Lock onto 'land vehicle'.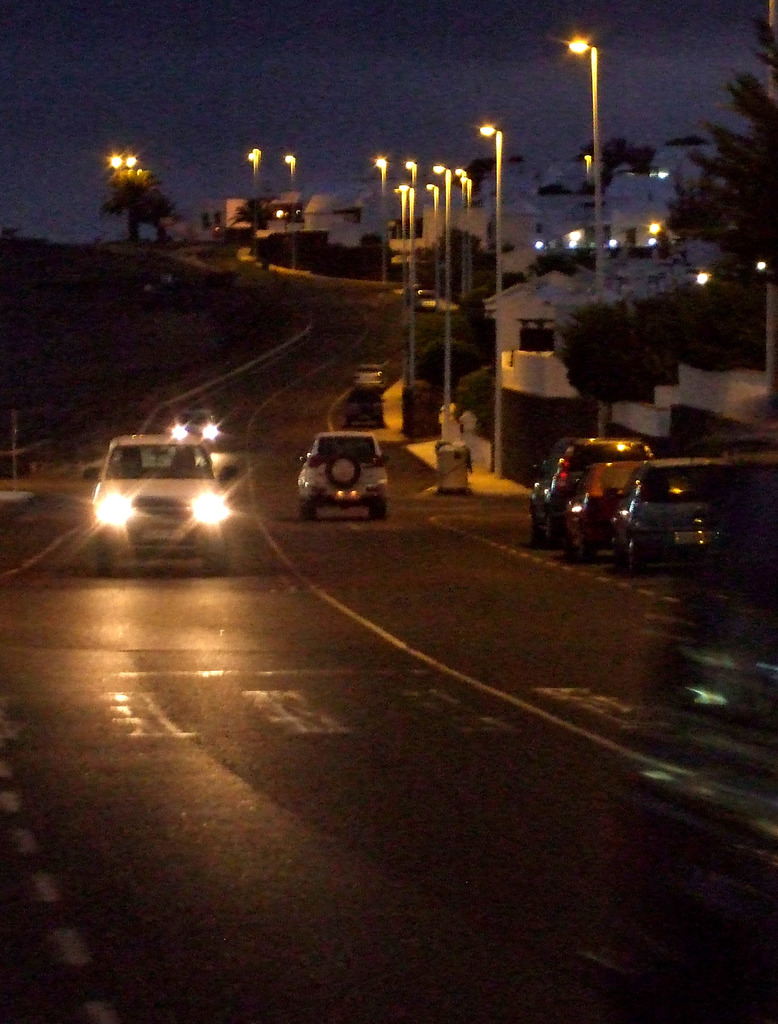
Locked: <bbox>77, 416, 258, 575</bbox>.
